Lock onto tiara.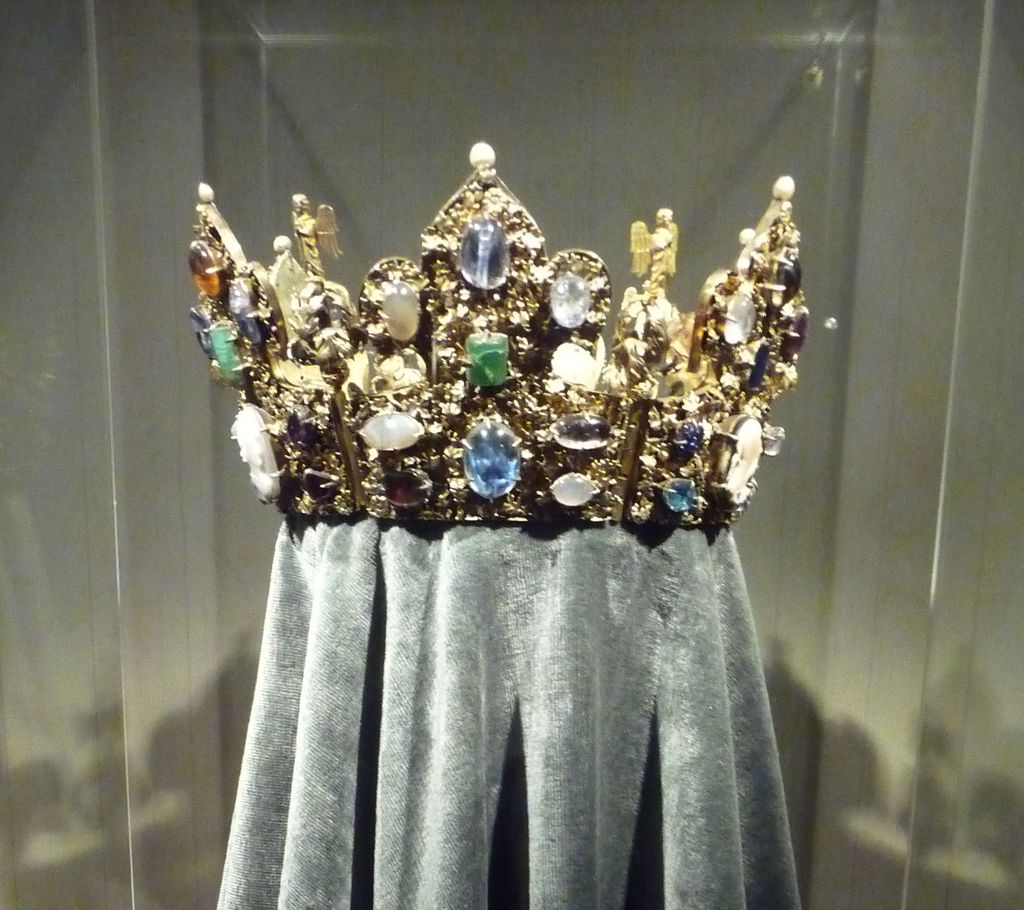
Locked: [x1=191, y1=139, x2=807, y2=530].
